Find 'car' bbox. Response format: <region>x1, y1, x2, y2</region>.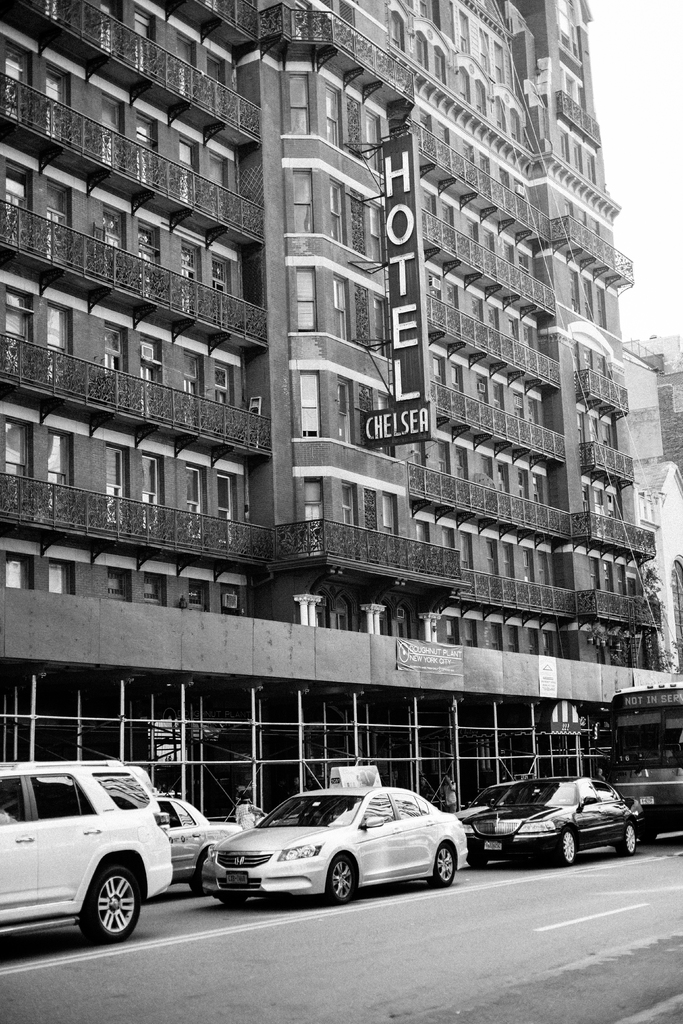
<region>0, 760, 171, 944</region>.
